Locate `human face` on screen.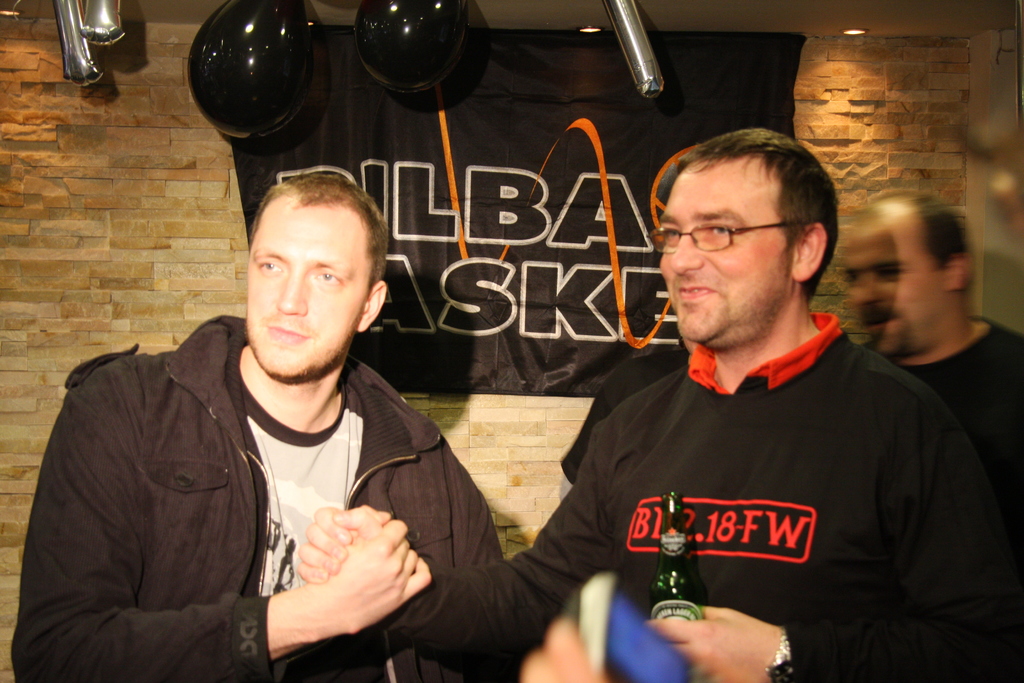
On screen at 242,205,371,383.
